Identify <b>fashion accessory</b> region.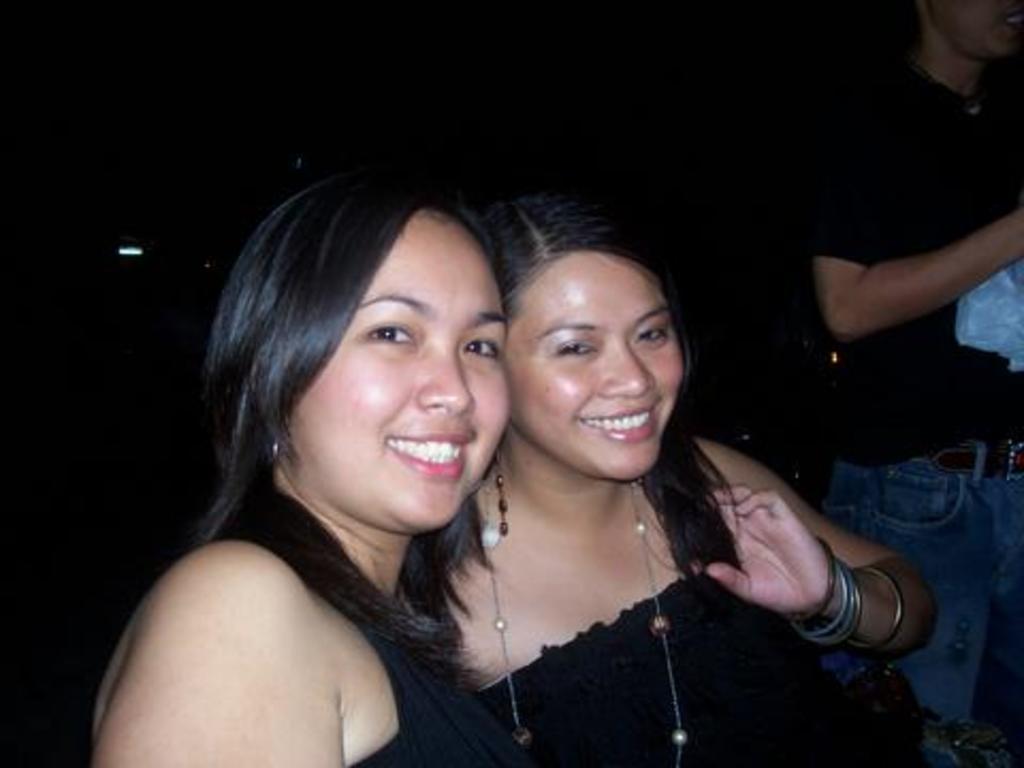
Region: x1=924 y1=439 x2=1022 y2=484.
